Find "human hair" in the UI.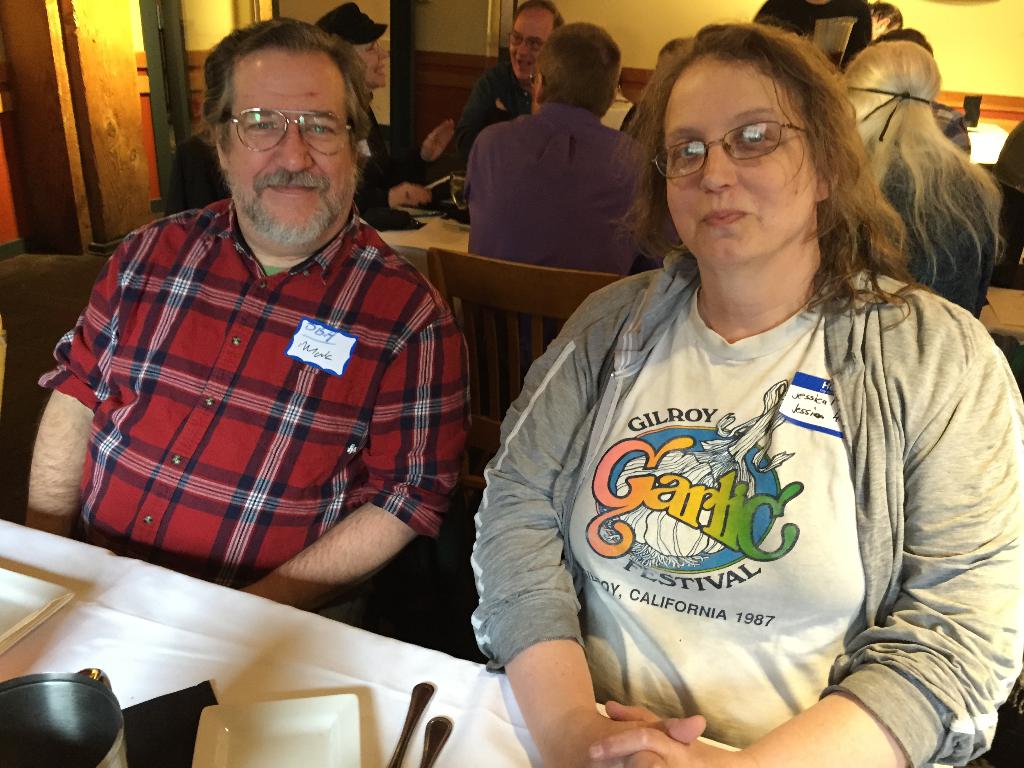
UI element at (841,38,1009,289).
